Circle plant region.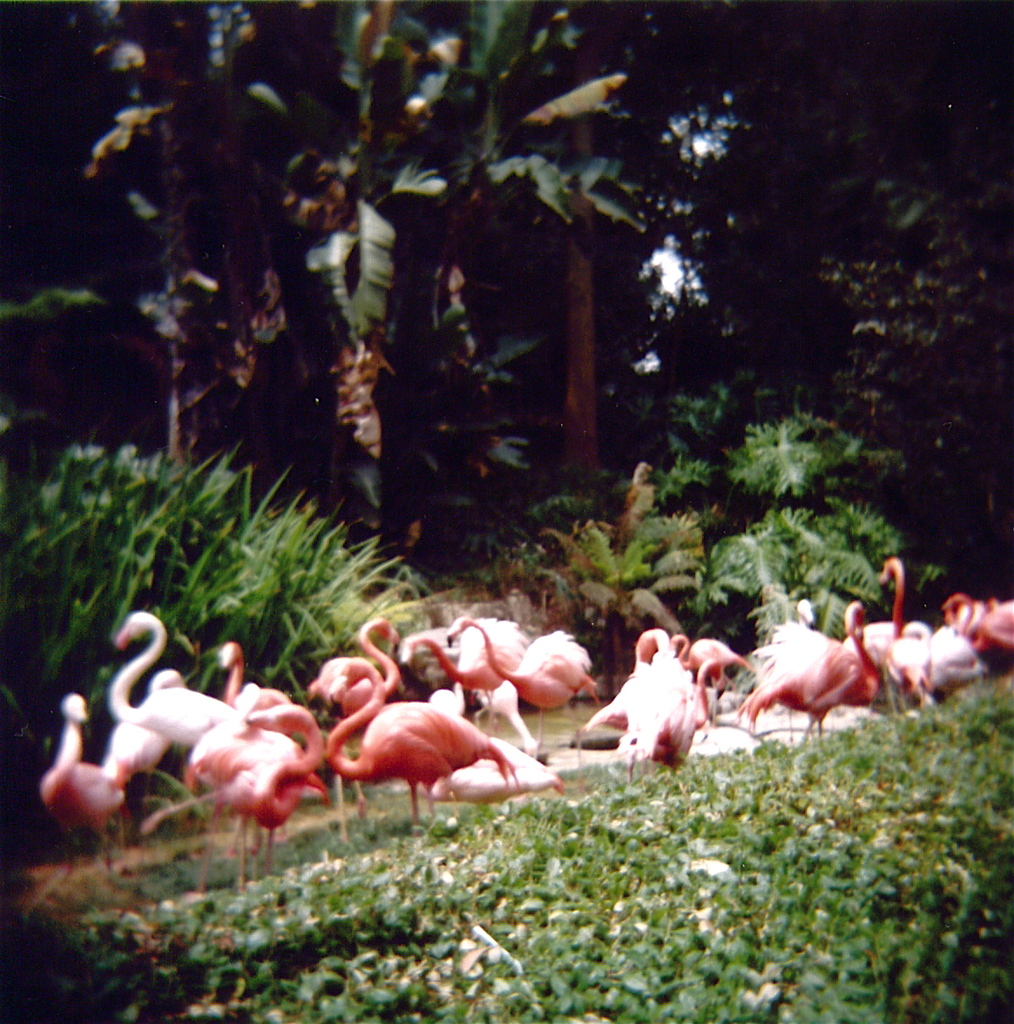
Region: (x1=3, y1=685, x2=1010, y2=1023).
